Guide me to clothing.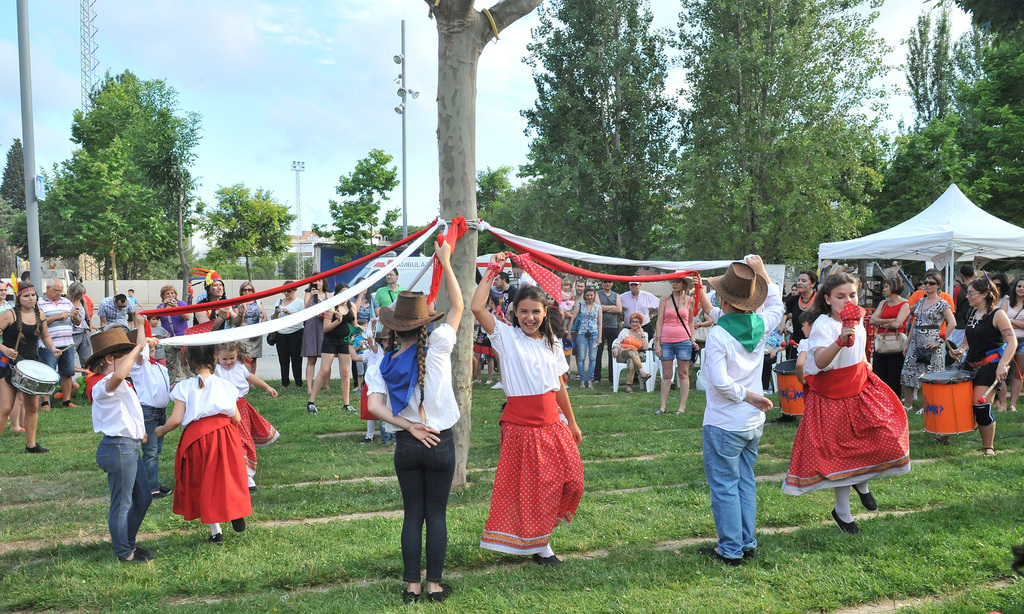
Guidance: (89, 371, 156, 559).
